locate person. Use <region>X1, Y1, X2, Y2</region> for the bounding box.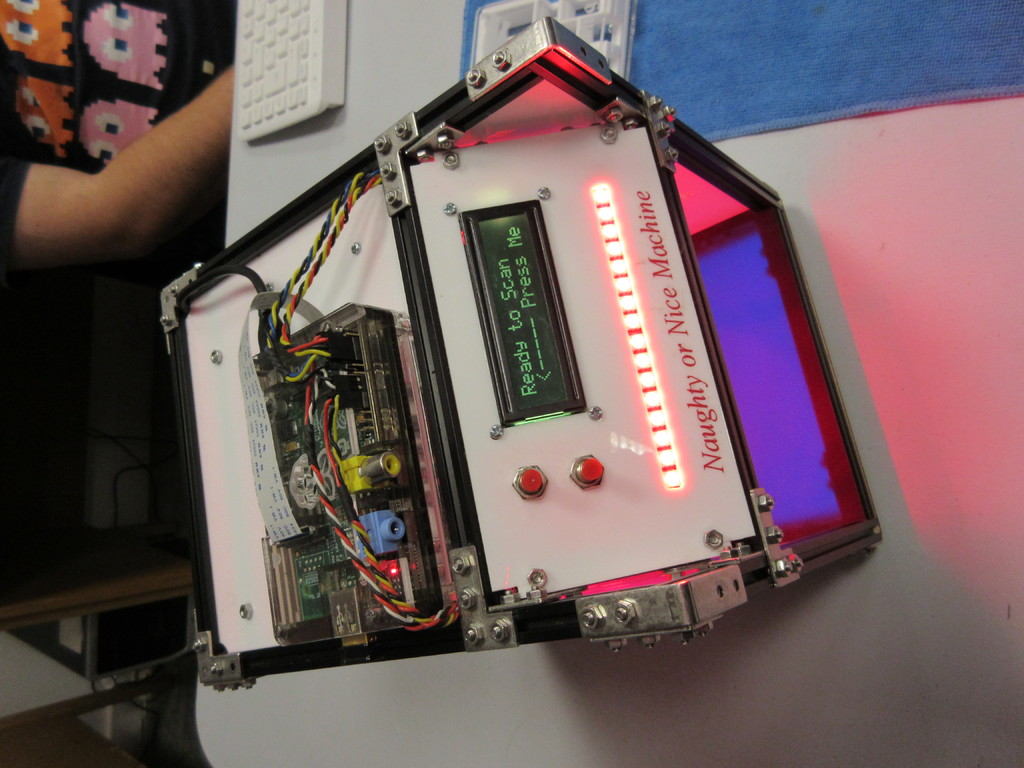
<region>2, 0, 268, 402</region>.
